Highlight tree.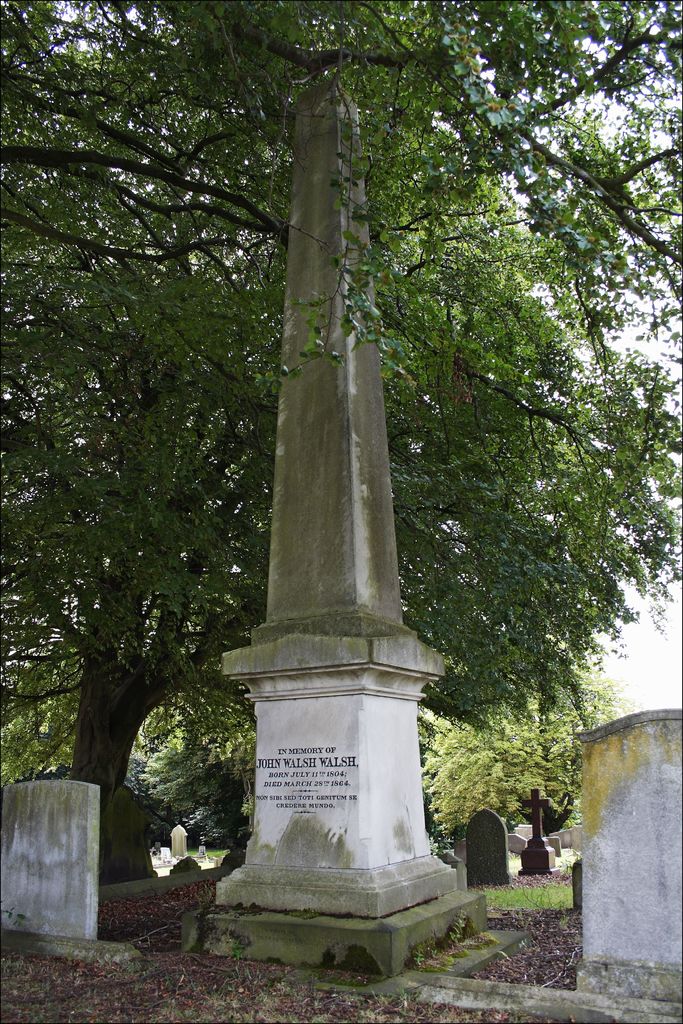
Highlighted region: region(0, 0, 682, 884).
